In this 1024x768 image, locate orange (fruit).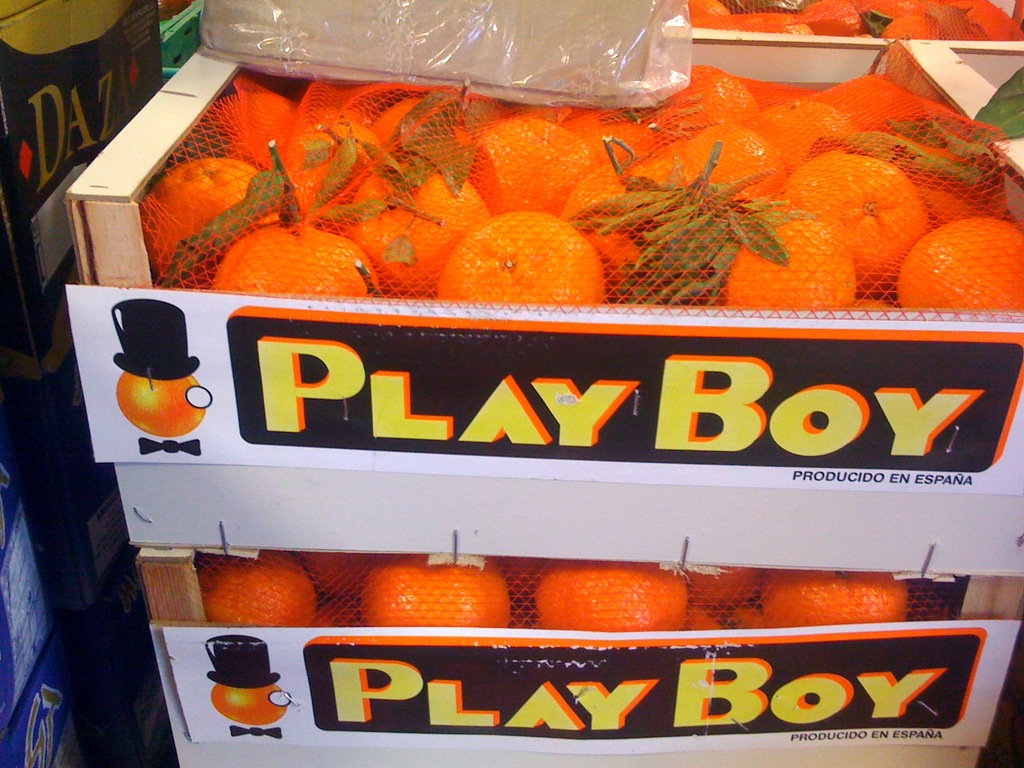
Bounding box: x1=205, y1=84, x2=301, y2=157.
